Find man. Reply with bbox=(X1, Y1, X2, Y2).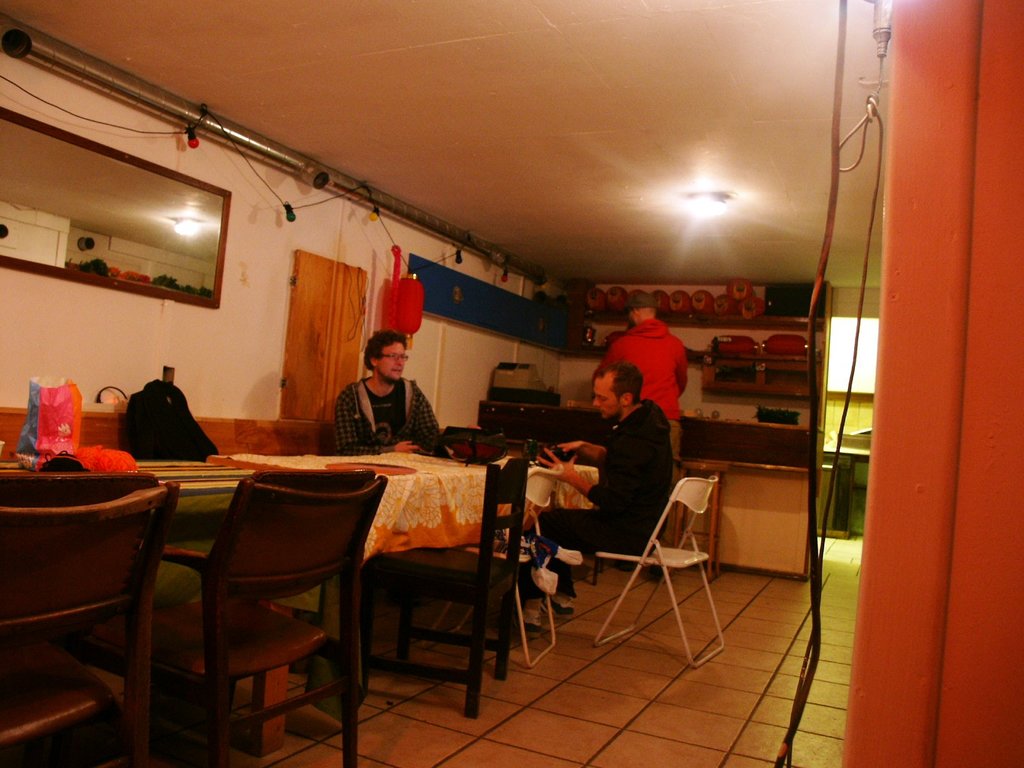
bbox=(314, 329, 442, 462).
